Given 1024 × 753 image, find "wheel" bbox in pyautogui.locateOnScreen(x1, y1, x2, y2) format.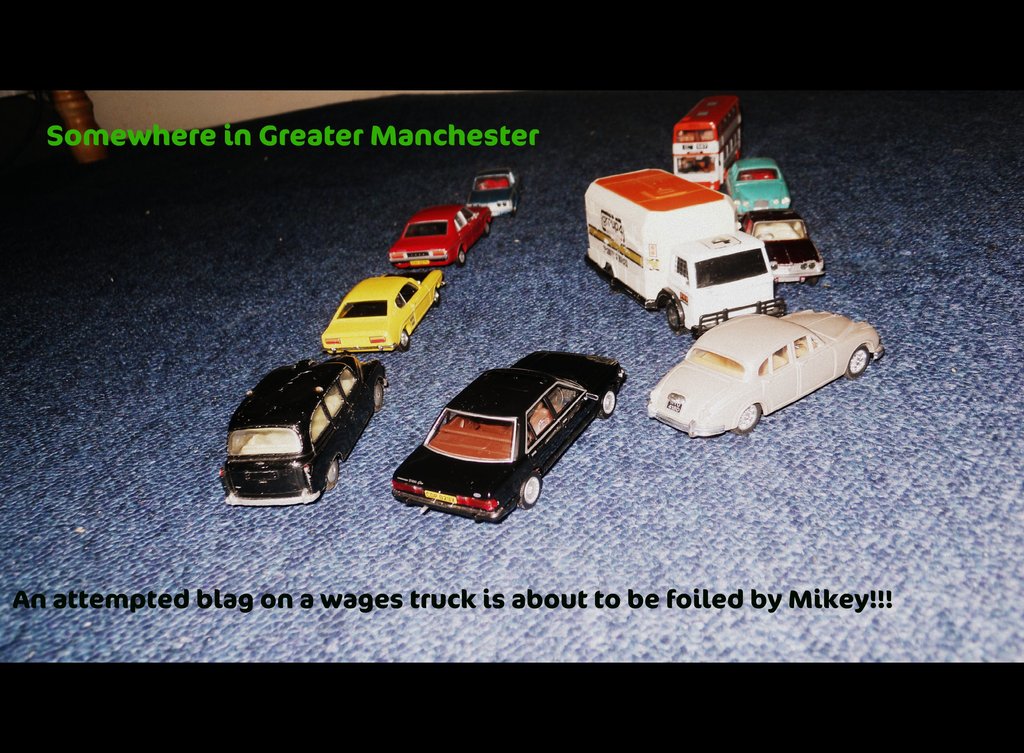
pyautogui.locateOnScreen(456, 250, 467, 266).
